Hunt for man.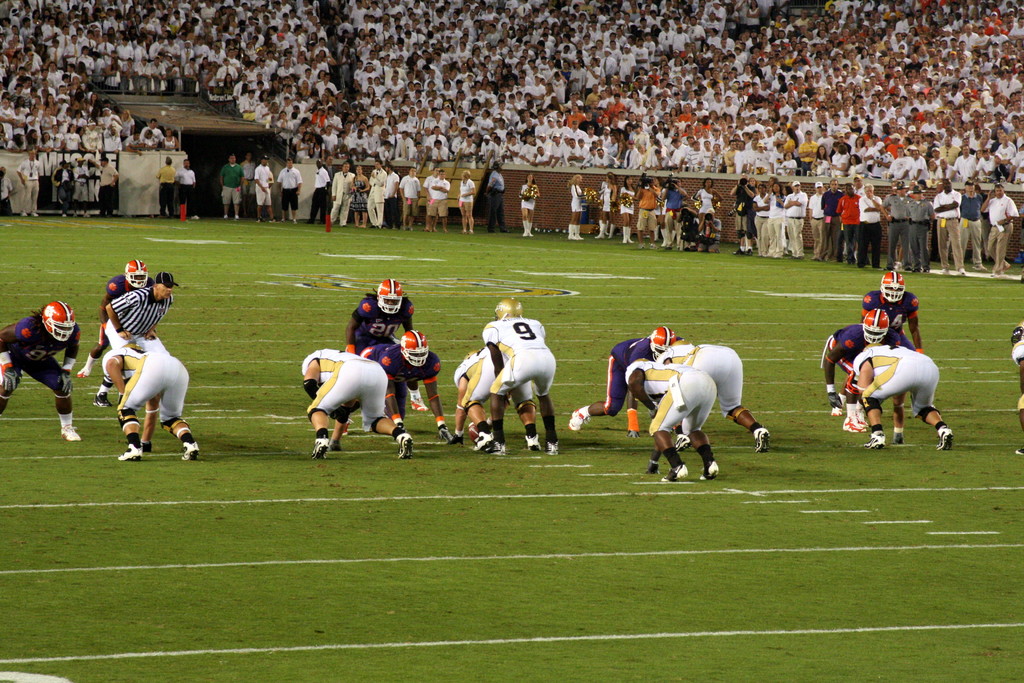
Hunted down at (x1=819, y1=307, x2=904, y2=417).
